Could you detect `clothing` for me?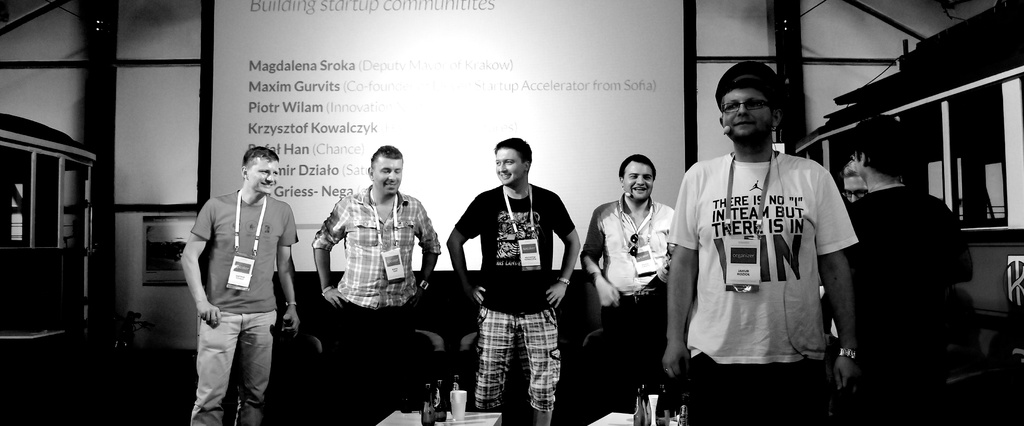
Detection result: region(452, 184, 578, 411).
